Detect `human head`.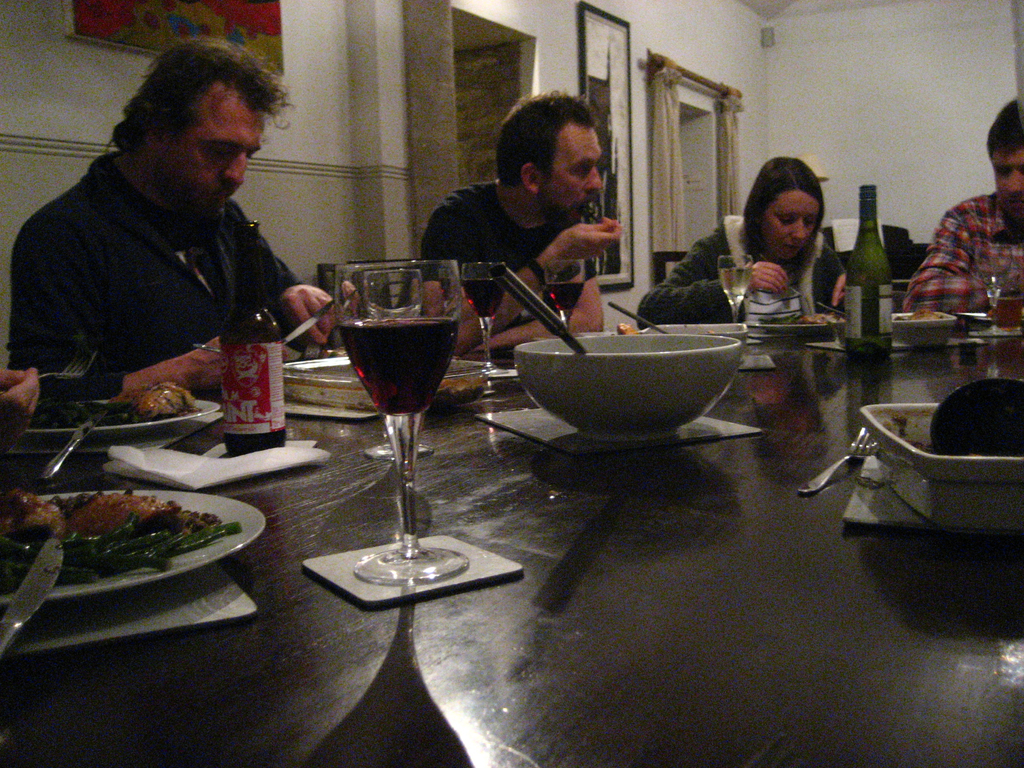
Detected at [108, 38, 294, 217].
